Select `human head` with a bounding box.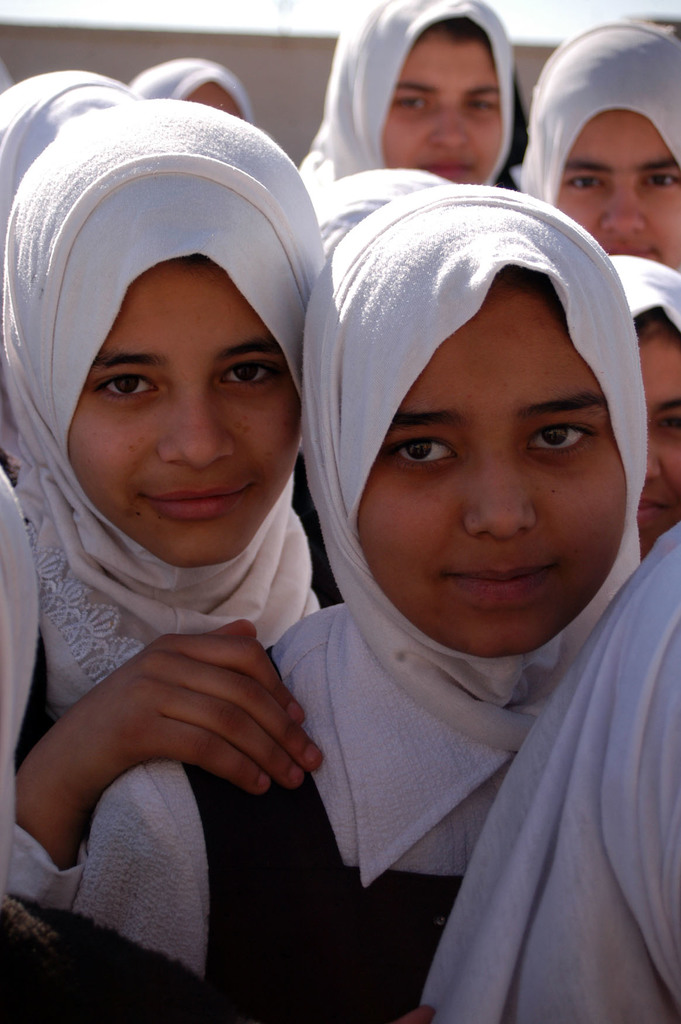
rect(600, 246, 680, 554).
